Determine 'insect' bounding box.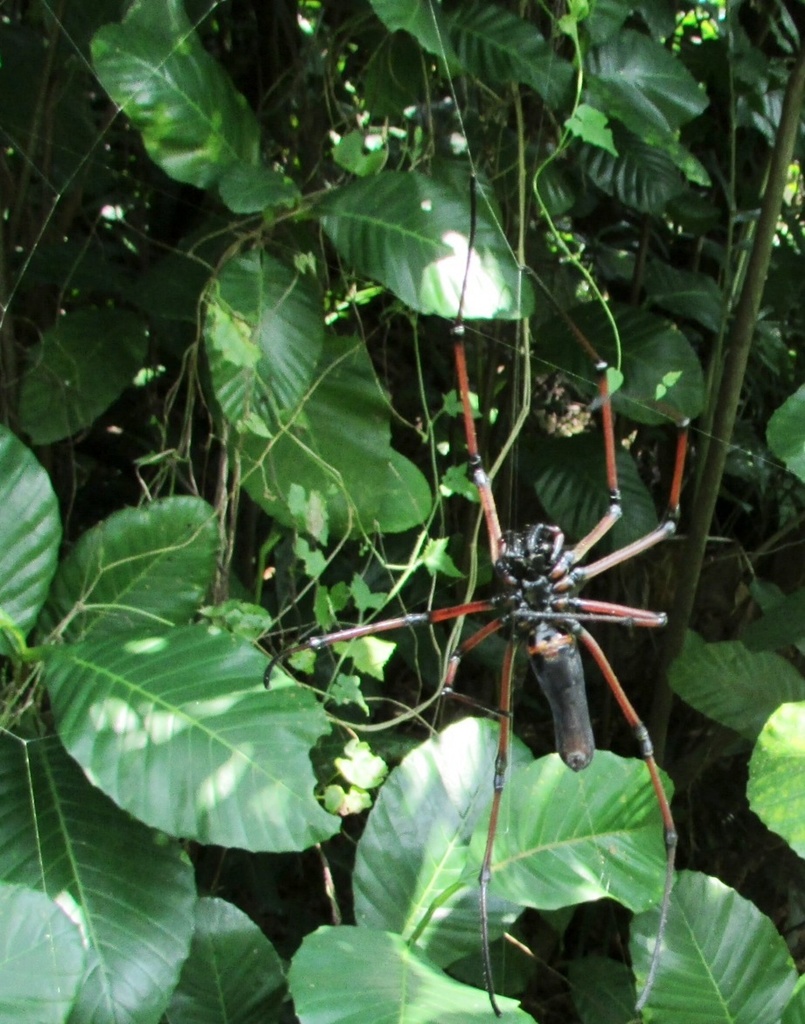
Determined: 264,321,702,1021.
